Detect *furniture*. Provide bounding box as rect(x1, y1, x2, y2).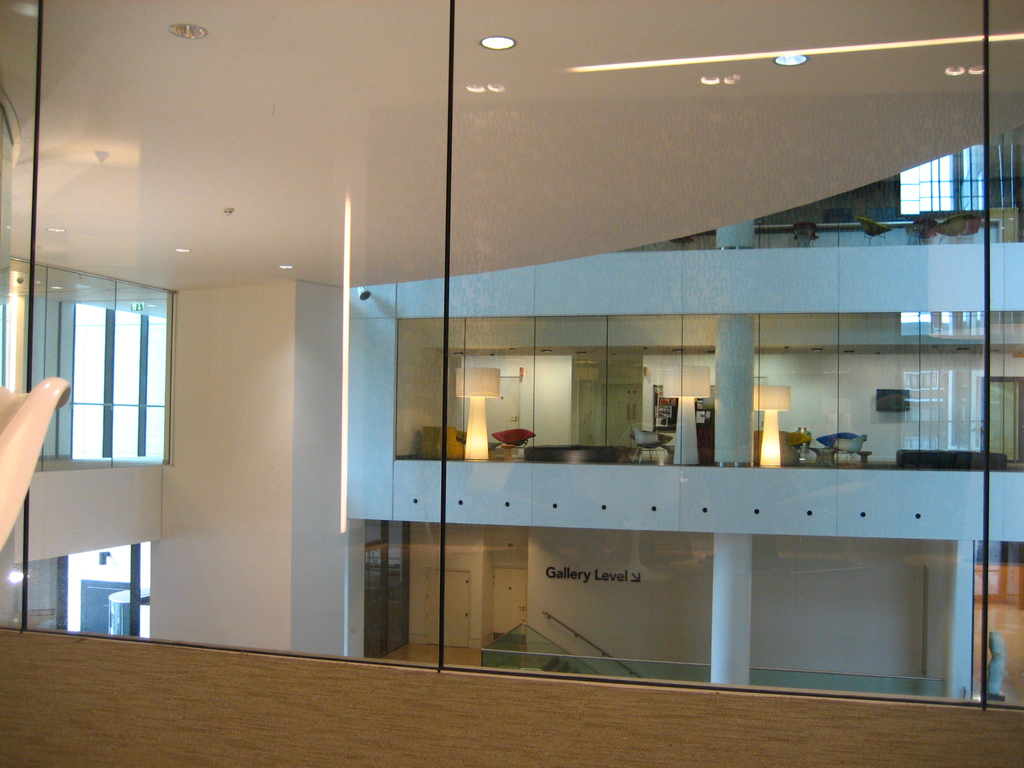
rect(893, 449, 1009, 465).
